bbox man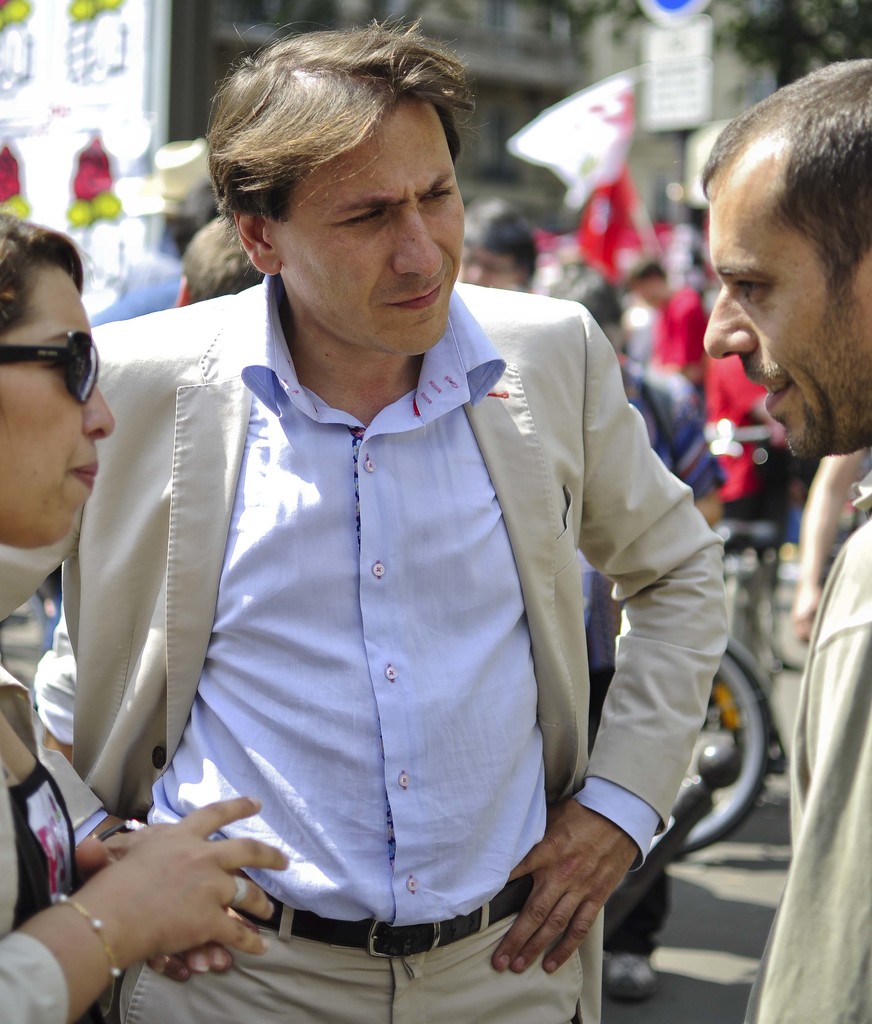
select_region(689, 49, 871, 1023)
